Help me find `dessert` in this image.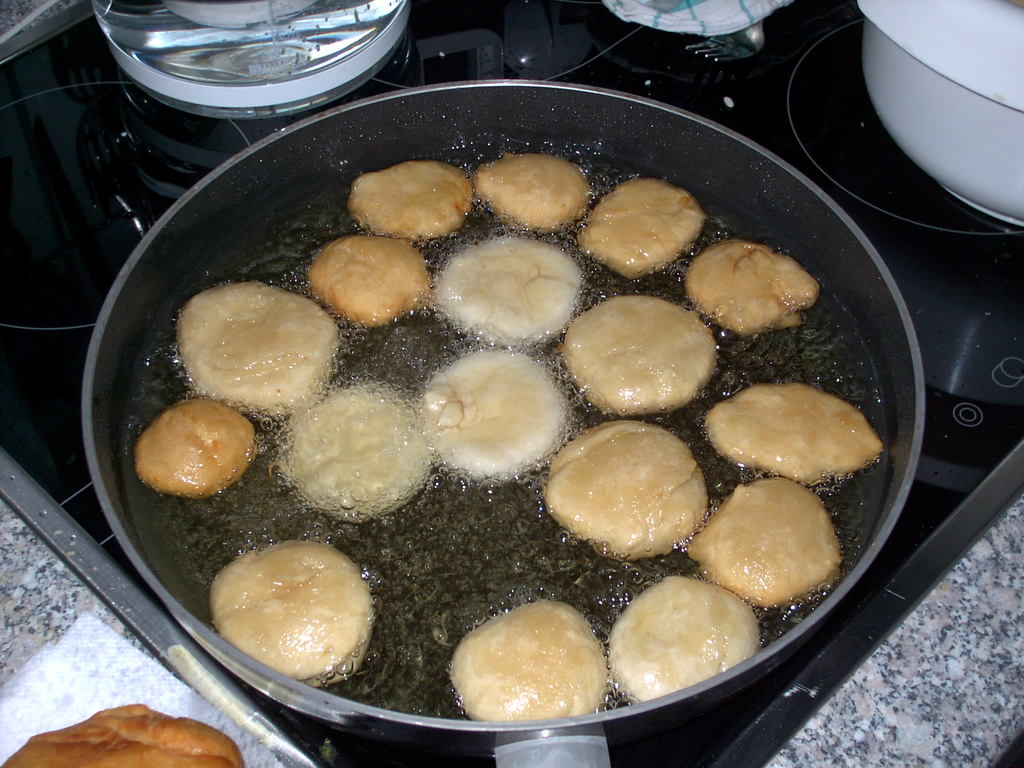
Found it: left=191, top=531, right=371, bottom=684.
